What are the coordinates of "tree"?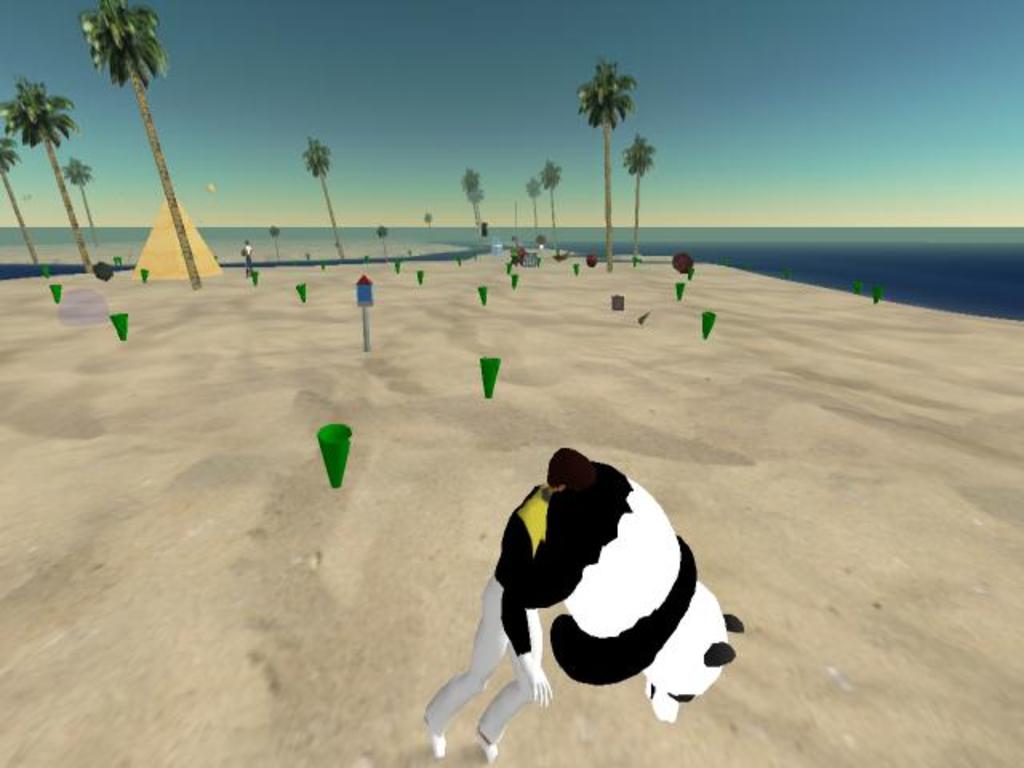
bbox=(266, 224, 288, 256).
